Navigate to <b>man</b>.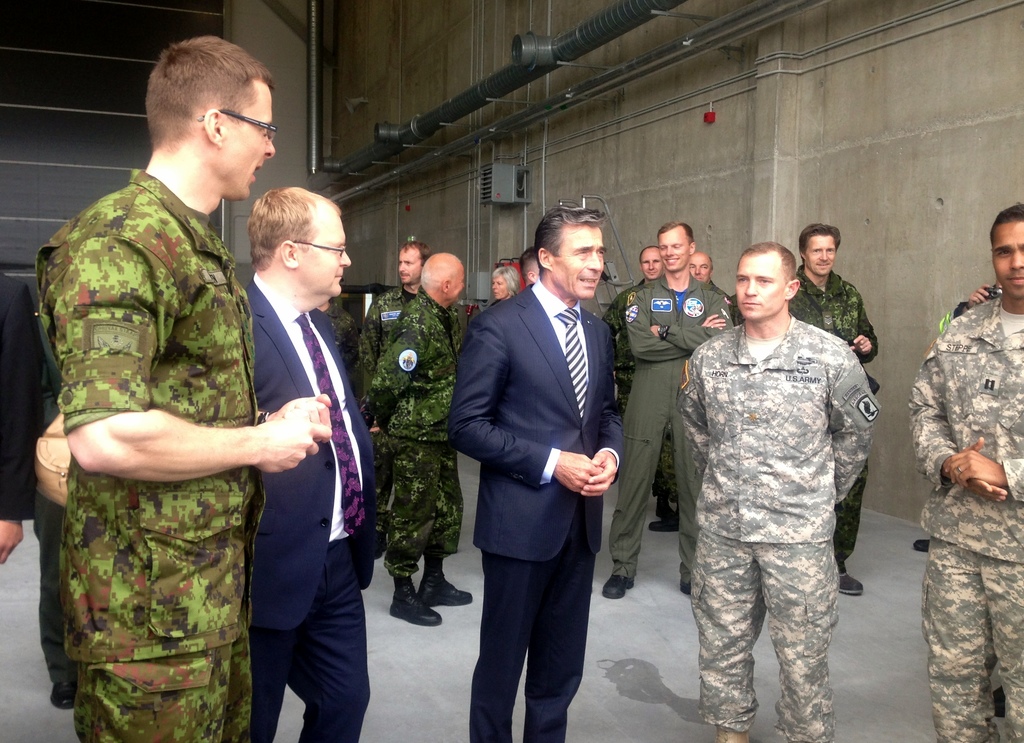
Navigation target: 355 241 467 406.
